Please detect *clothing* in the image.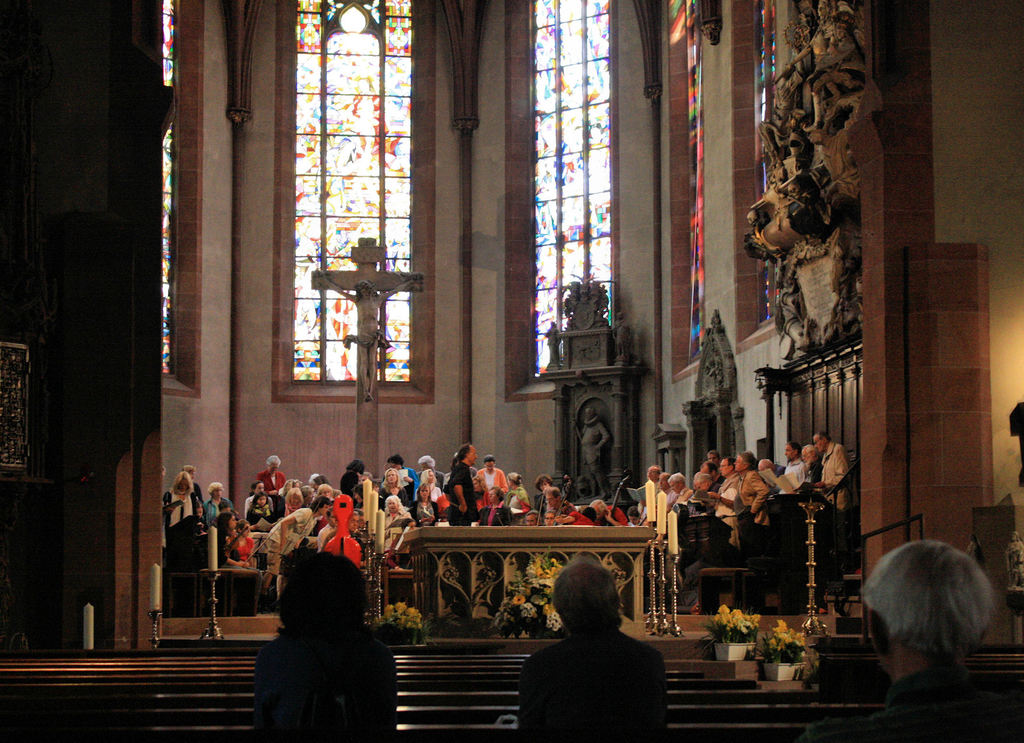
bbox(245, 503, 273, 533).
